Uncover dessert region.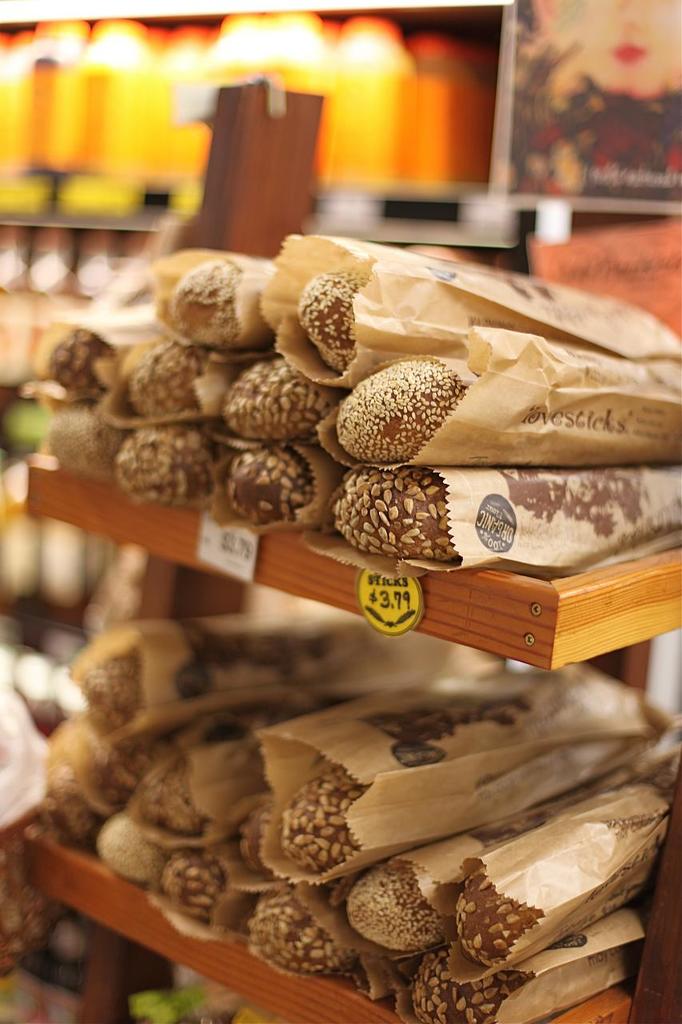
Uncovered: bbox=[128, 346, 223, 421].
